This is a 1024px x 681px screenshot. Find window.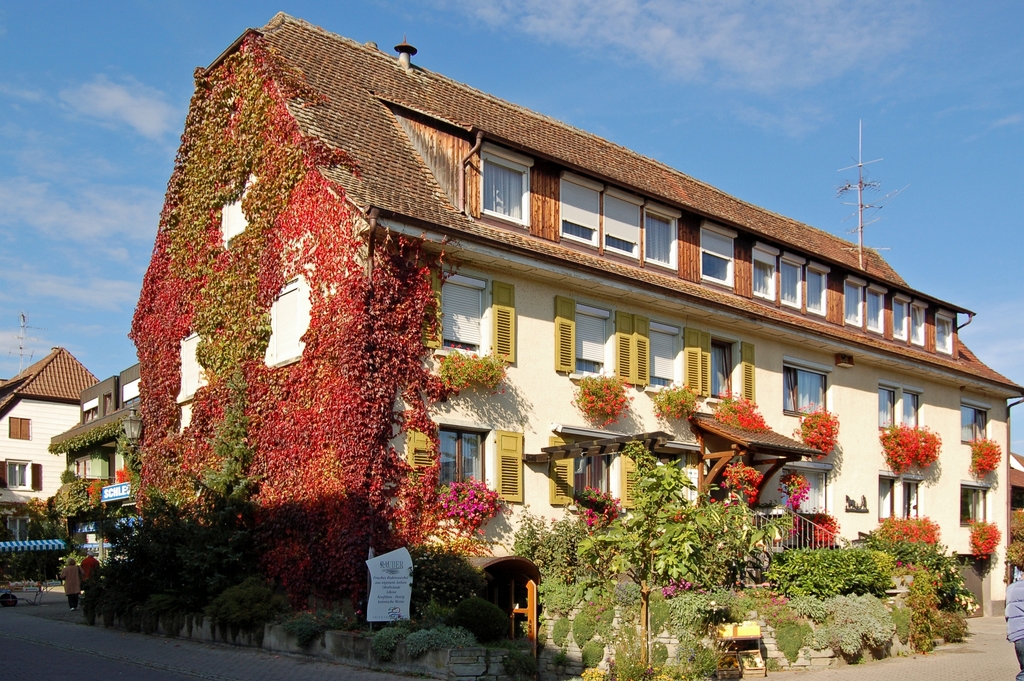
Bounding box: Rect(902, 390, 918, 431).
